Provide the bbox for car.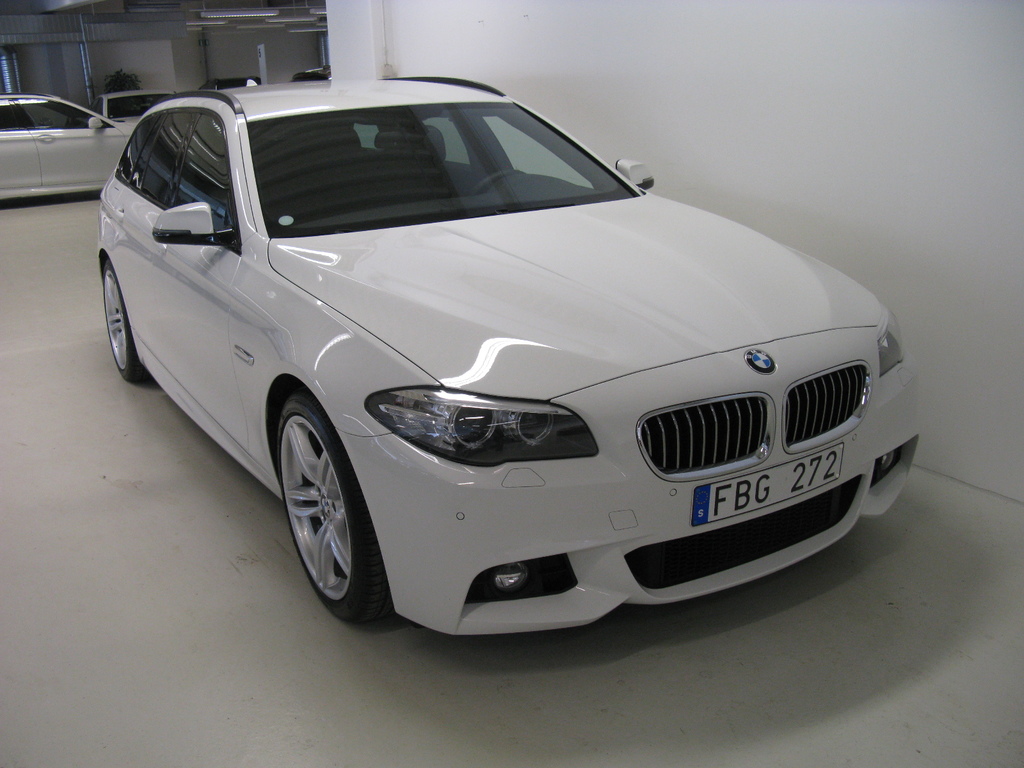
locate(88, 51, 903, 648).
